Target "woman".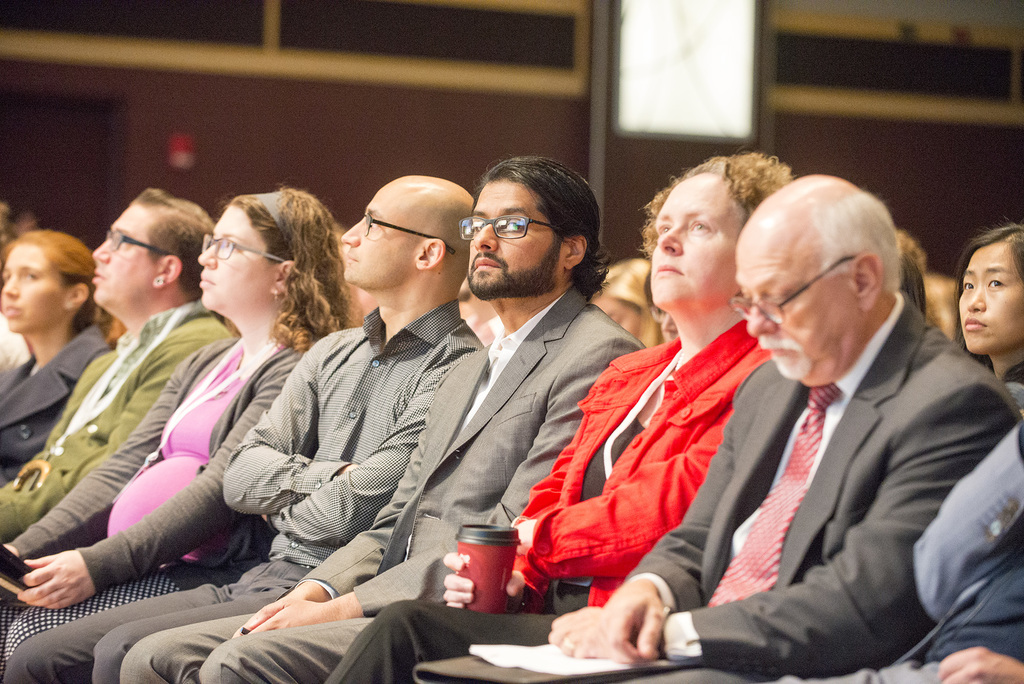
Target region: pyautogui.locateOnScreen(952, 220, 1023, 417).
